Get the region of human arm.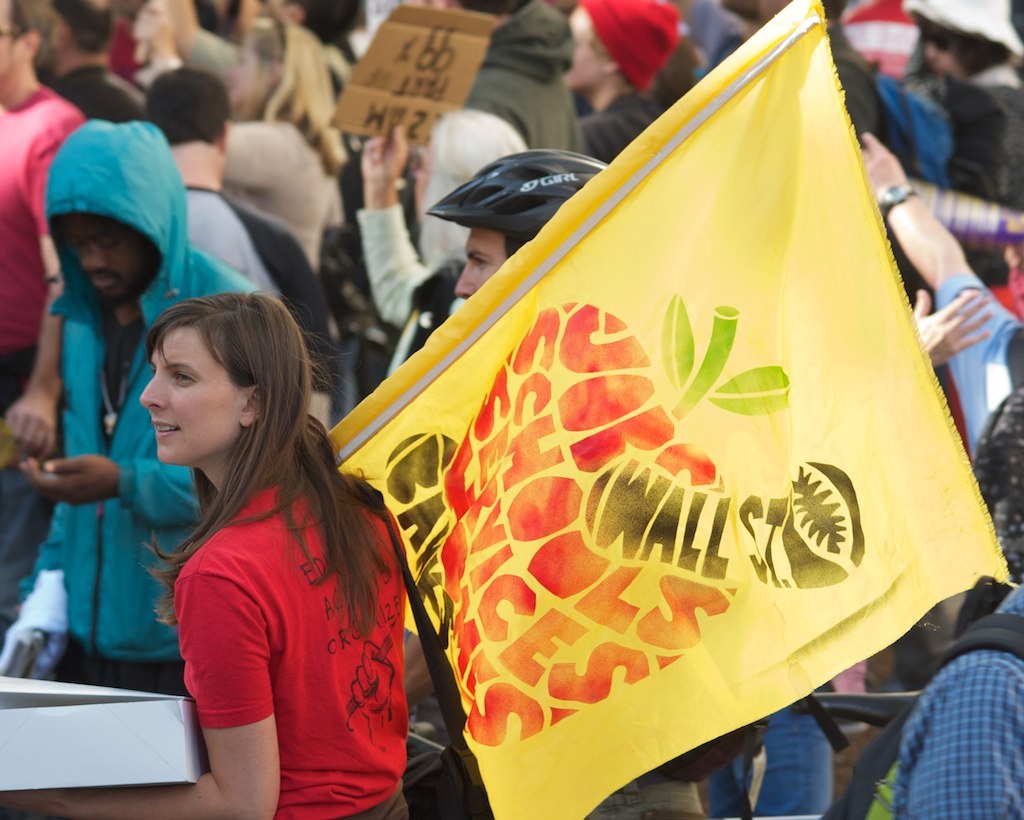
(x1=130, y1=572, x2=285, y2=819).
